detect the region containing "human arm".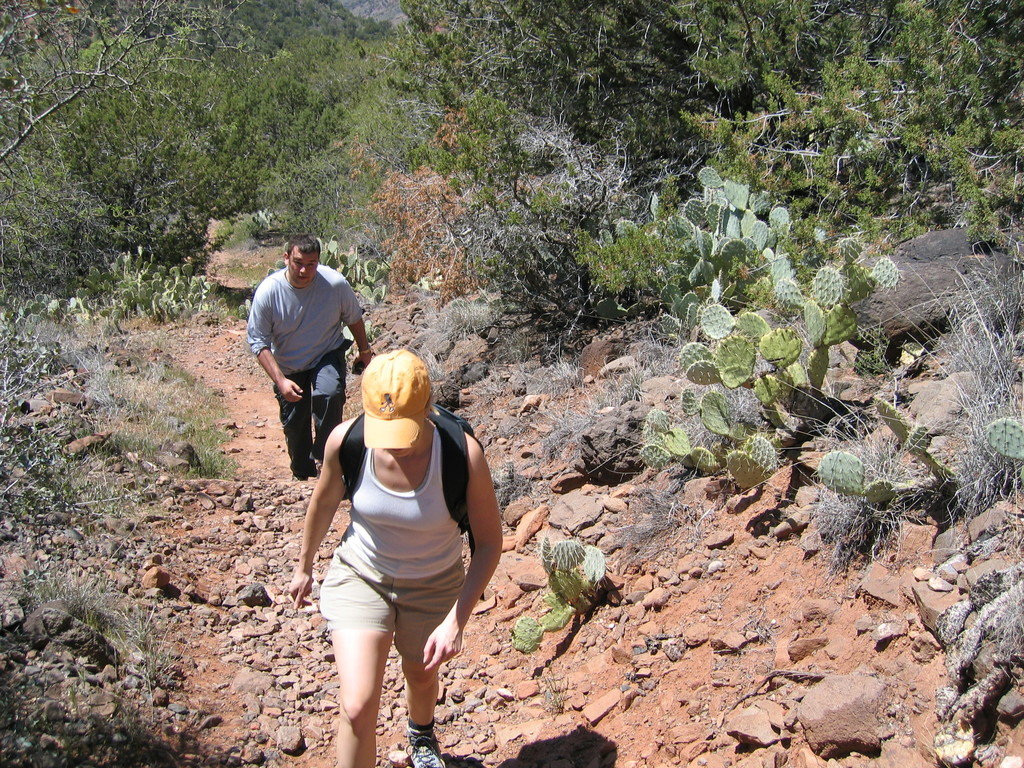
locate(242, 284, 312, 410).
